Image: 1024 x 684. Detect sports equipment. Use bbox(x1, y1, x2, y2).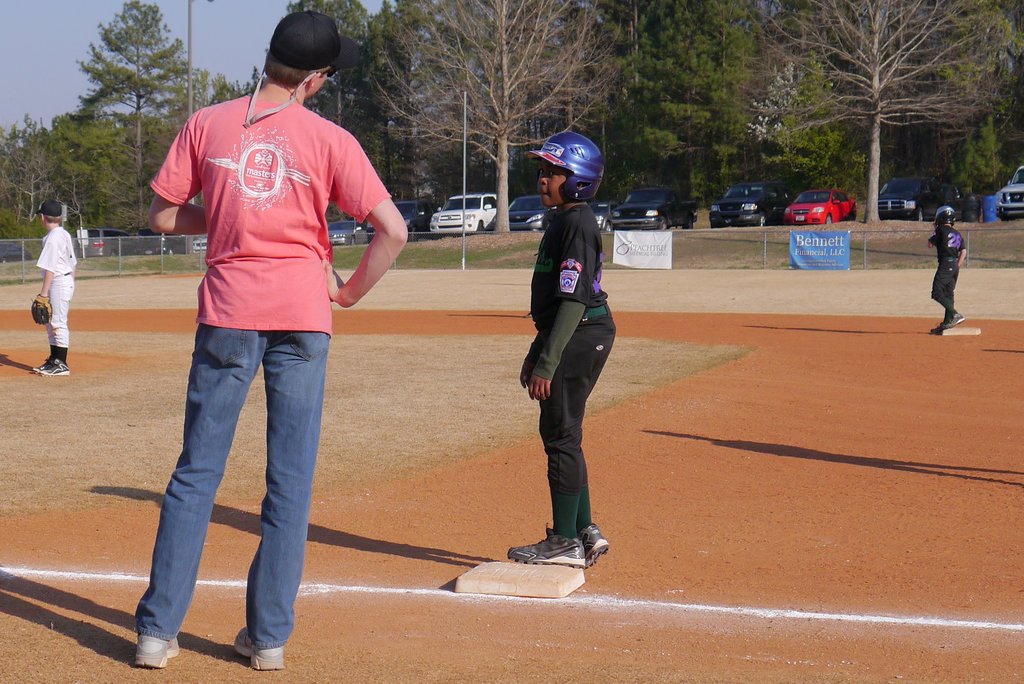
bbox(30, 292, 54, 326).
